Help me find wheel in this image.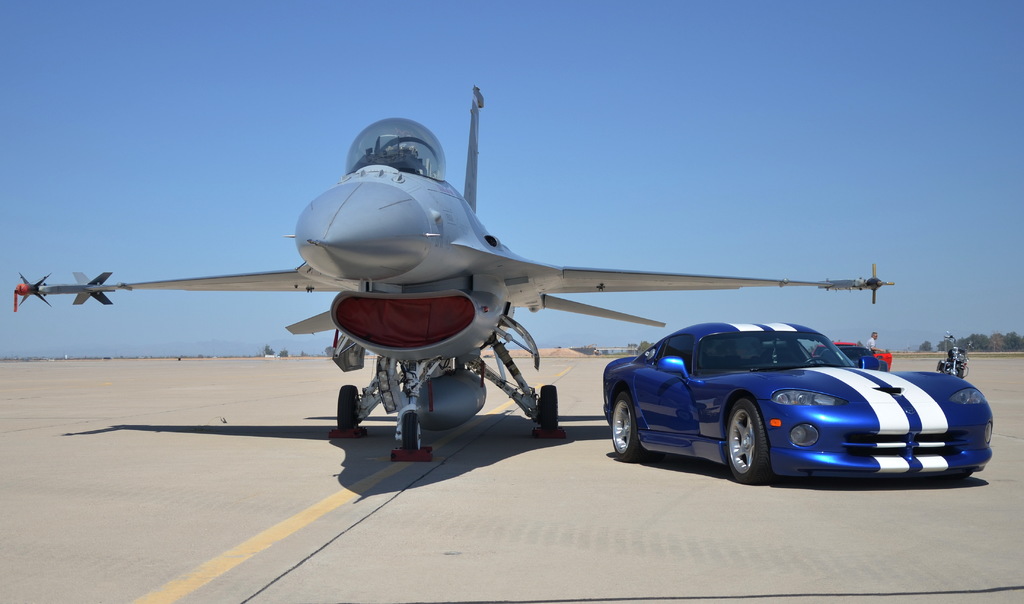
Found it: detection(724, 399, 770, 483).
